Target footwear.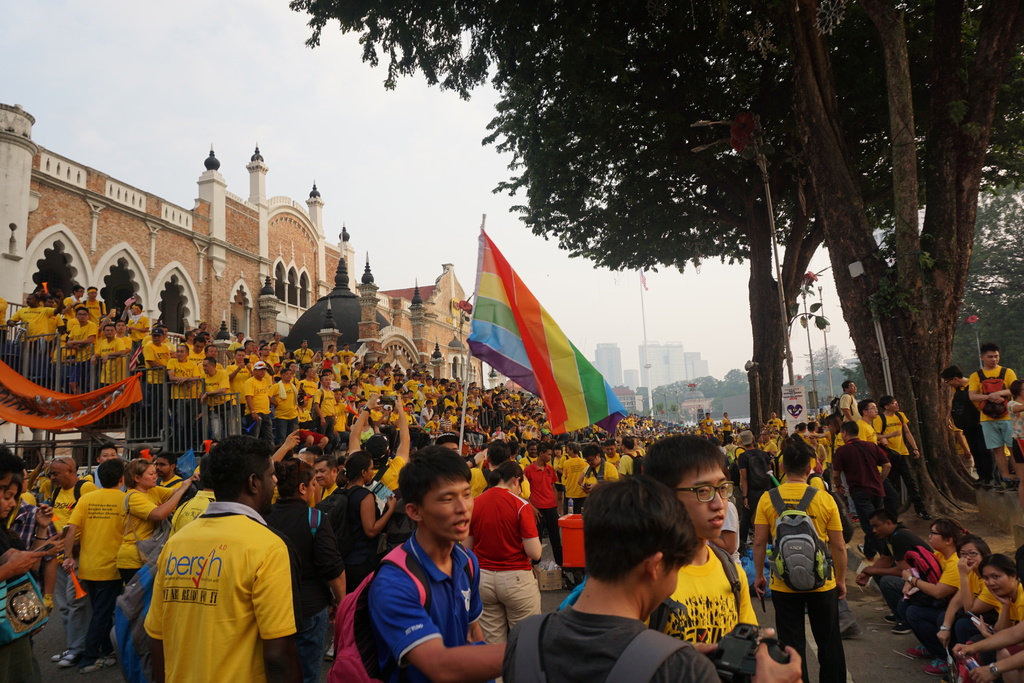
Target region: 837,617,862,639.
